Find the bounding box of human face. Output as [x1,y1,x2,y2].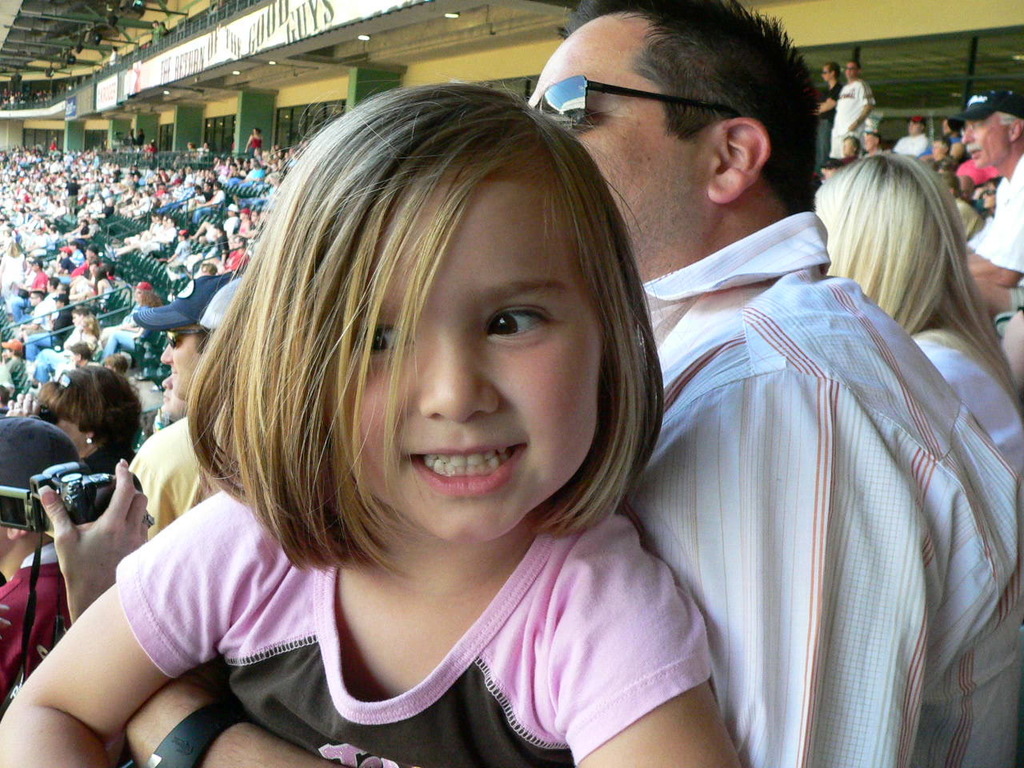
[527,14,717,257].
